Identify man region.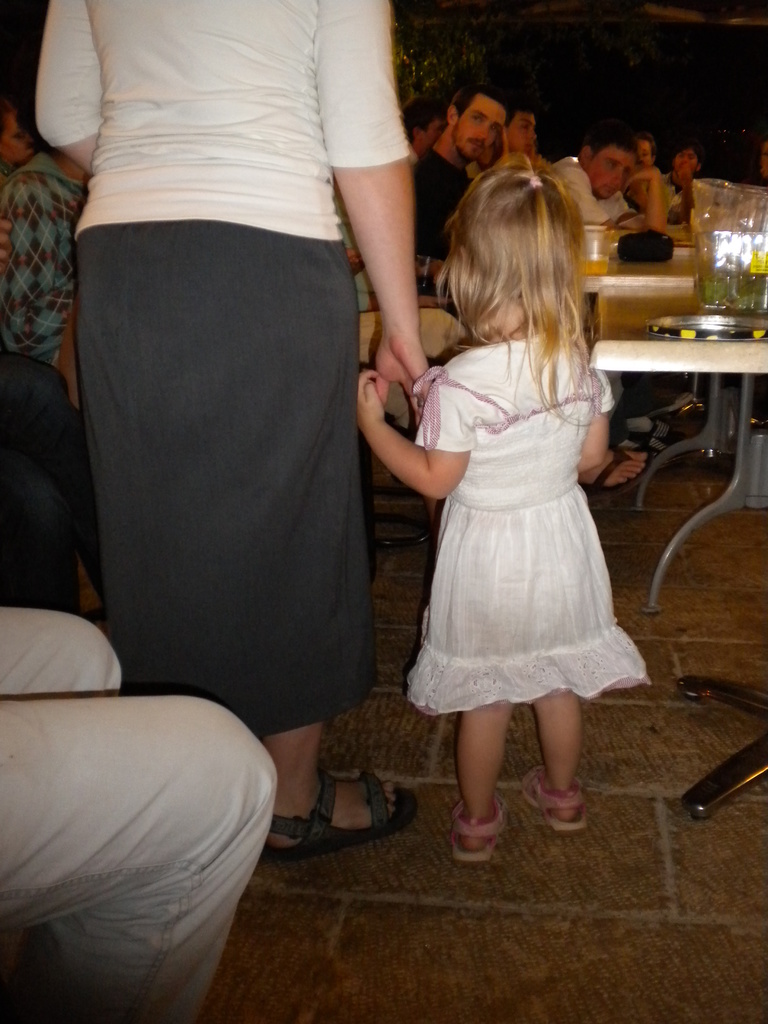
Region: locate(412, 86, 511, 285).
